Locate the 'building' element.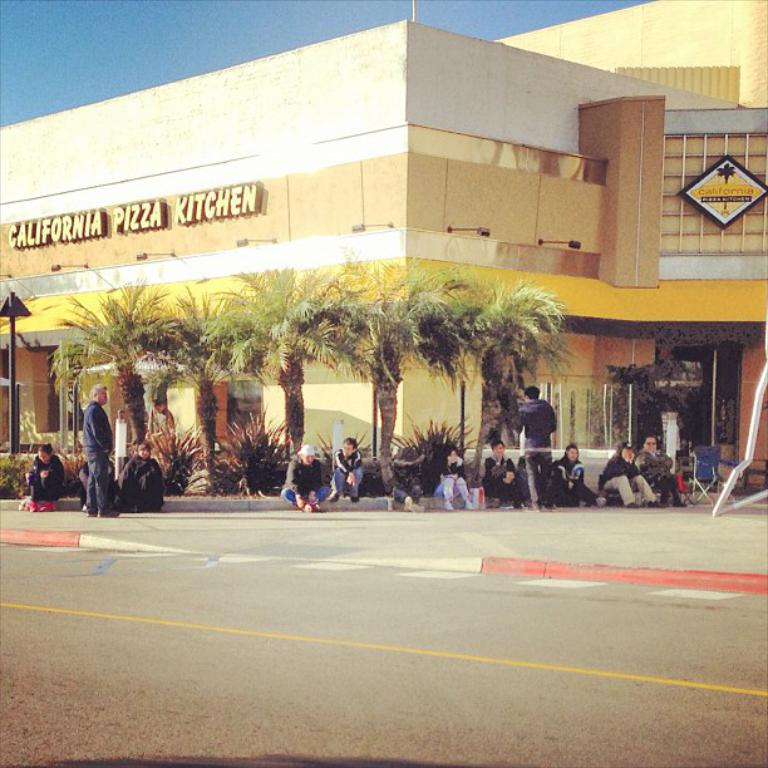
Element bbox: [x1=492, y1=0, x2=767, y2=103].
